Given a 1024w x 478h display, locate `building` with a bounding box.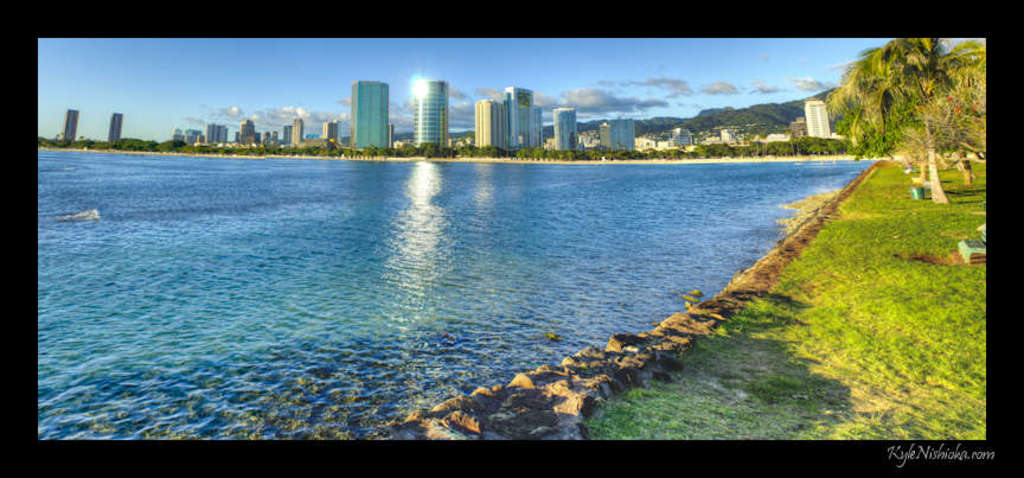
Located: box=[804, 100, 833, 136].
